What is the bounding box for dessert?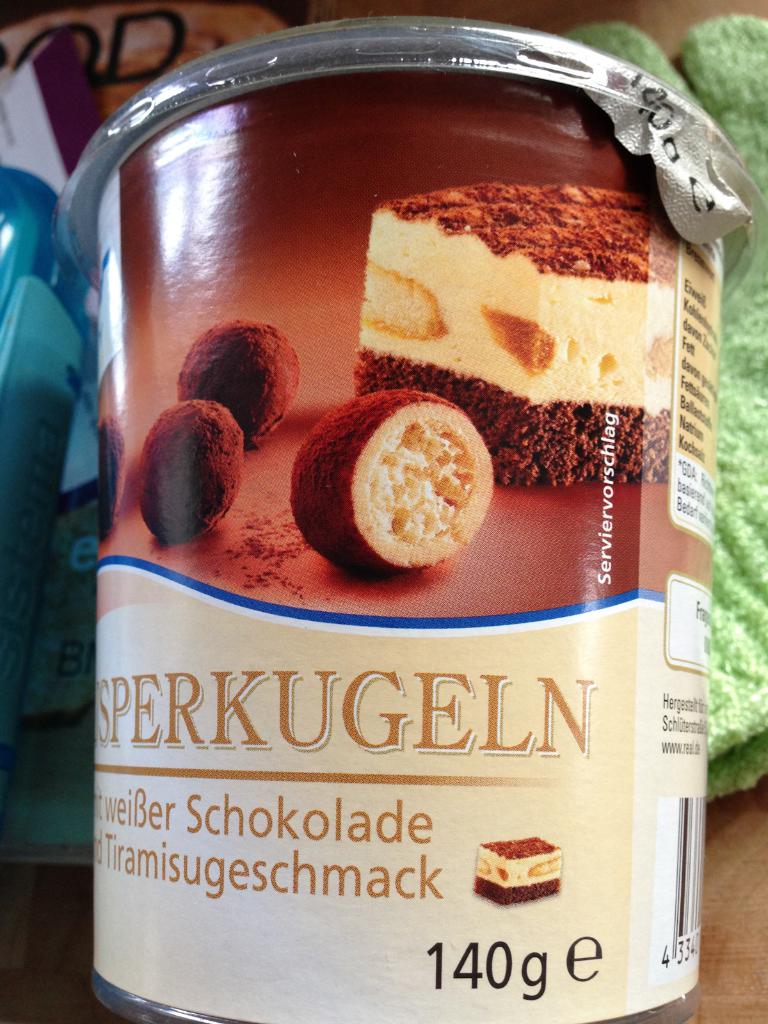
Rect(305, 388, 505, 575).
